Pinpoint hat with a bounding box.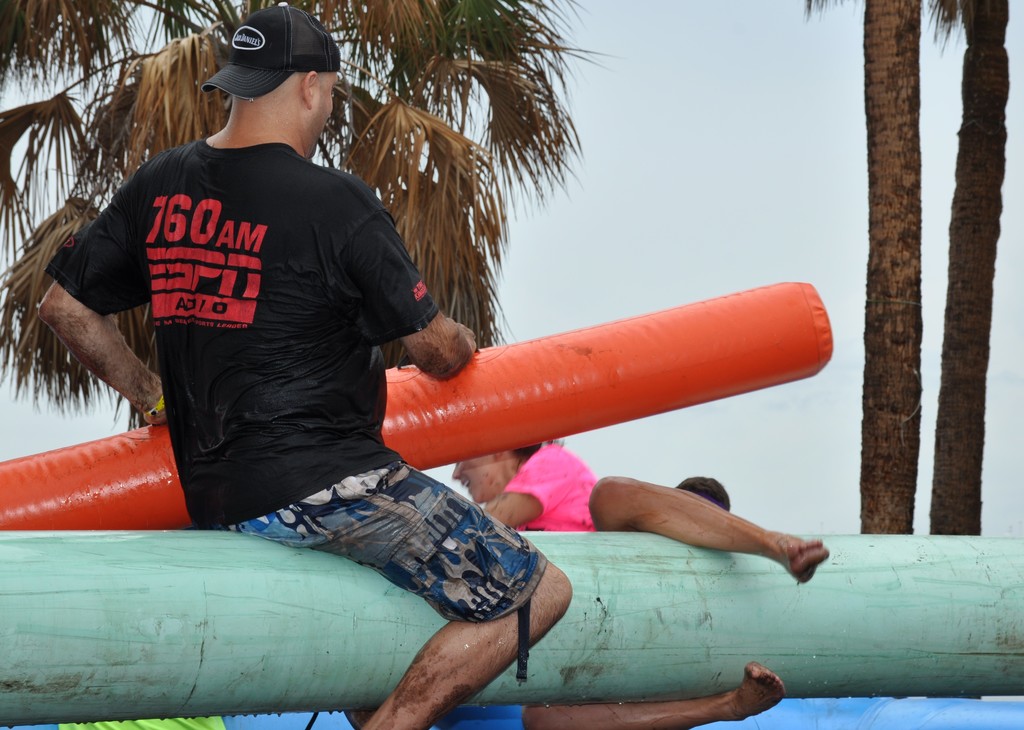
box=[200, 4, 344, 103].
